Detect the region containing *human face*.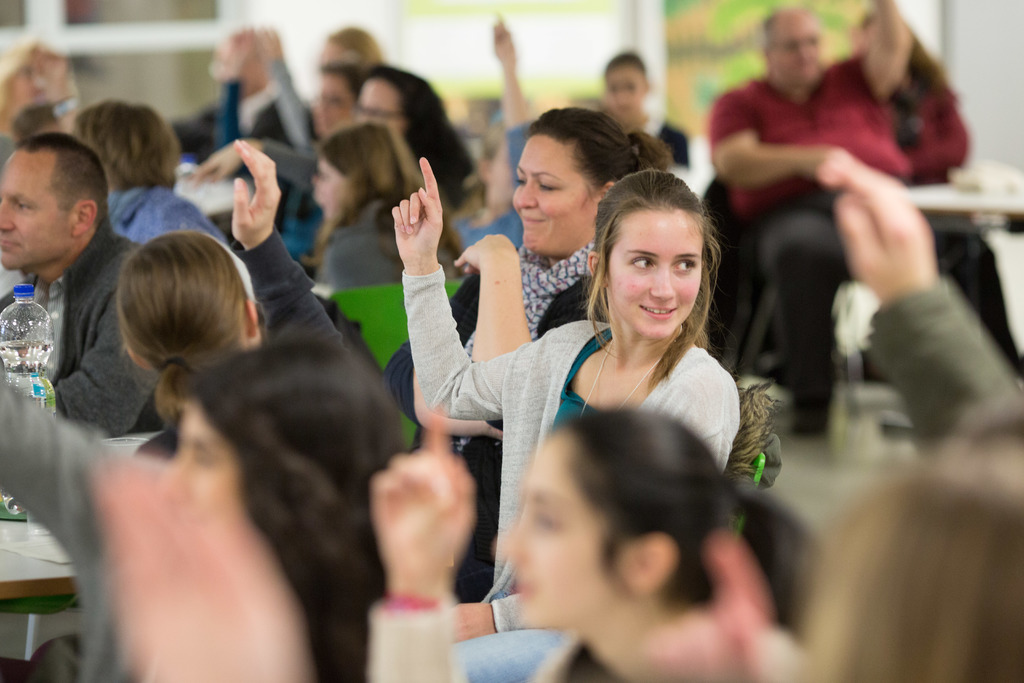
crop(605, 64, 649, 119).
